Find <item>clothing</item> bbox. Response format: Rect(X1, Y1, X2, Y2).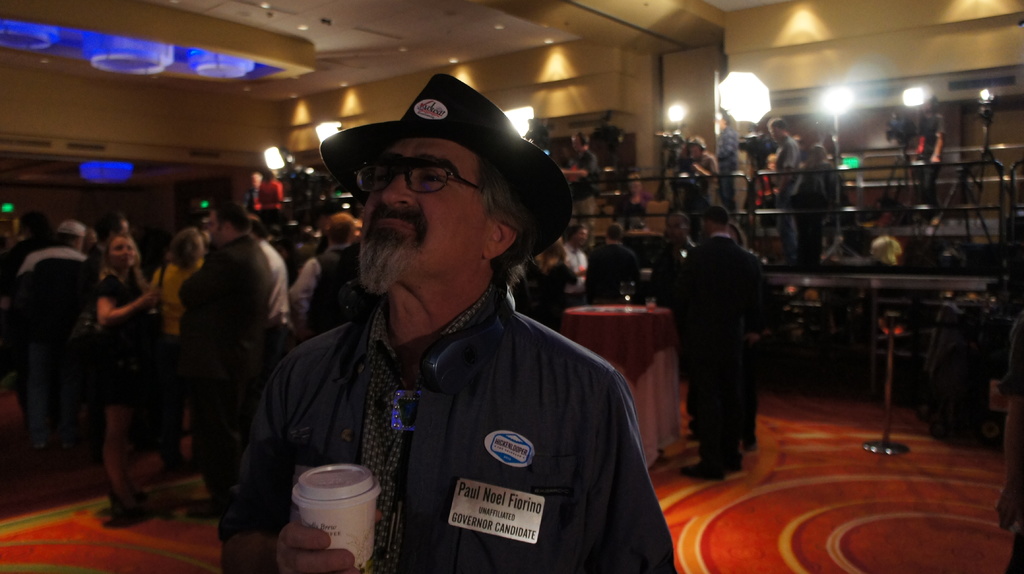
Rect(572, 145, 597, 223).
